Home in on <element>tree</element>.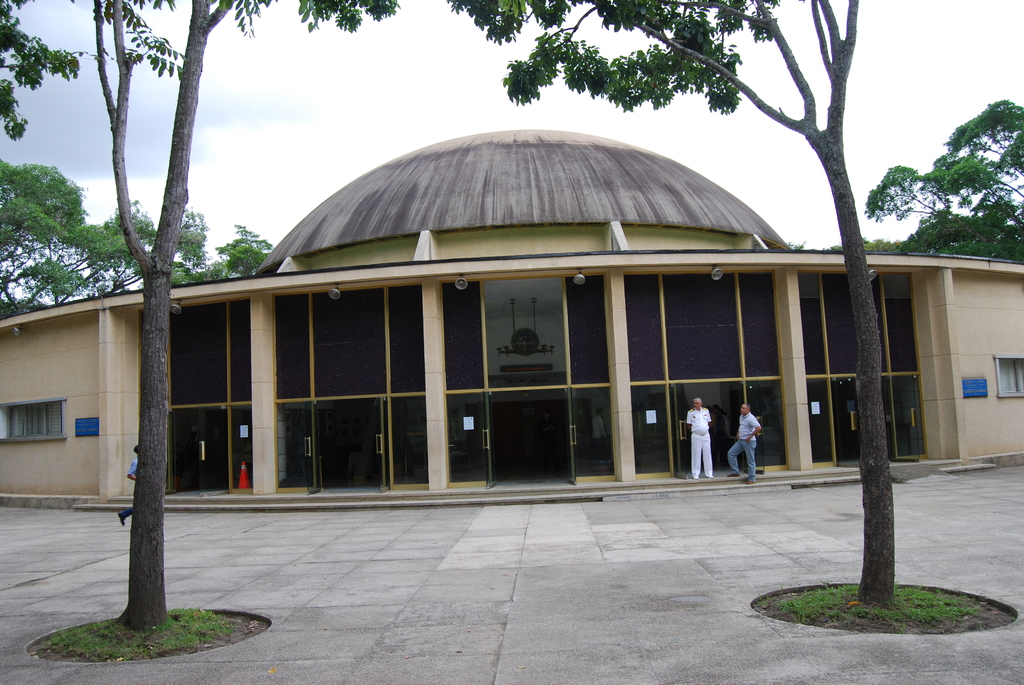
Homed in at (x1=445, y1=0, x2=899, y2=617).
